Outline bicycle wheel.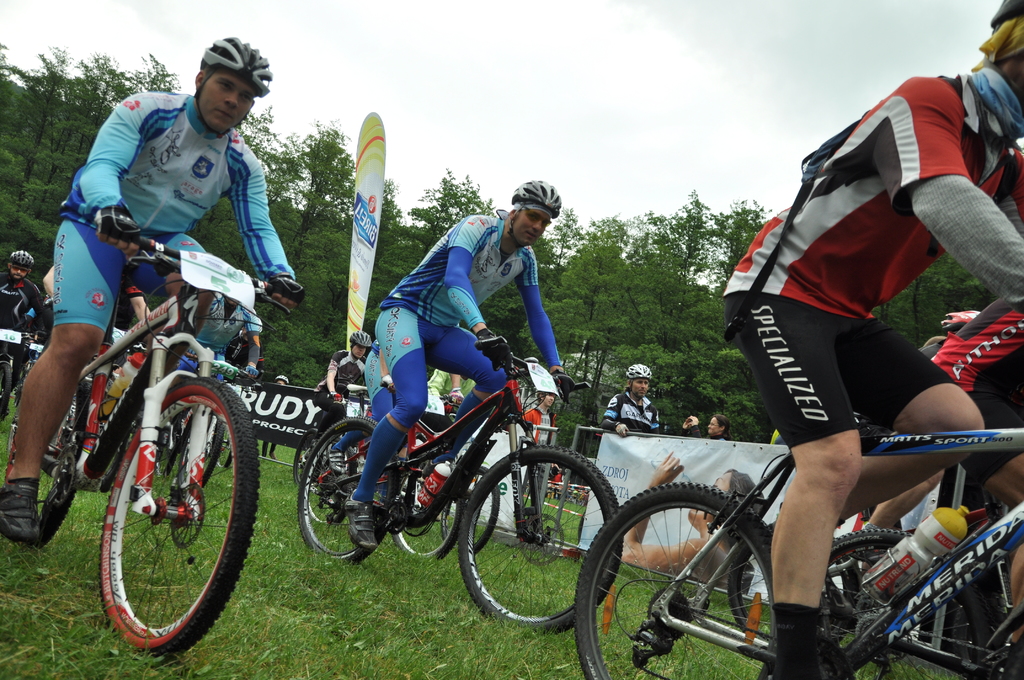
Outline: (609, 489, 800, 671).
